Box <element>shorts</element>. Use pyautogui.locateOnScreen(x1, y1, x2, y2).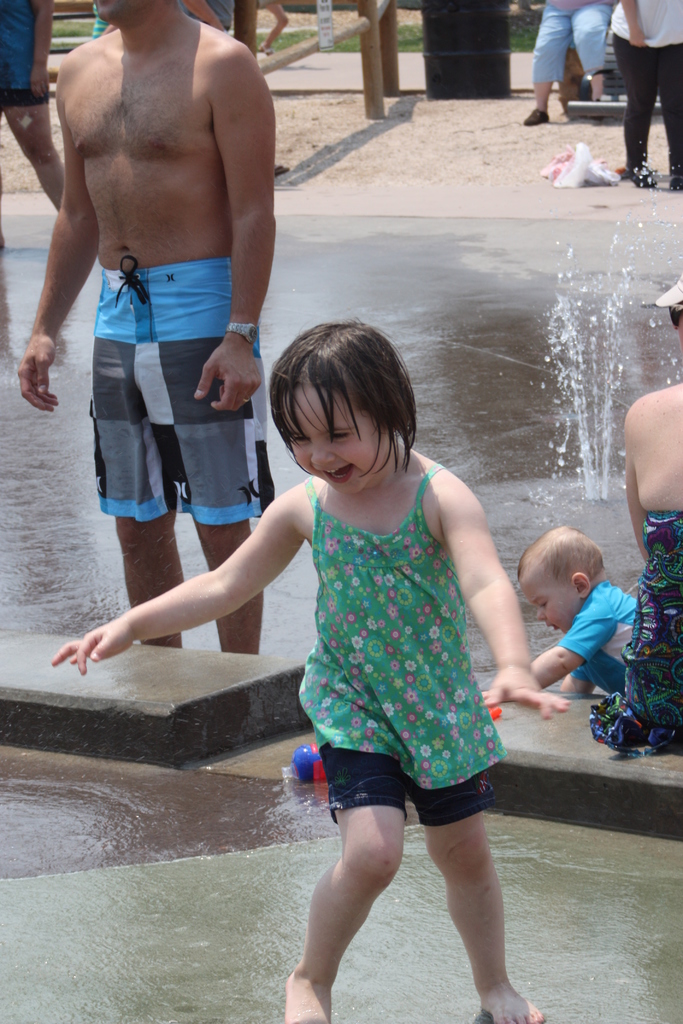
pyautogui.locateOnScreen(0, 88, 54, 109).
